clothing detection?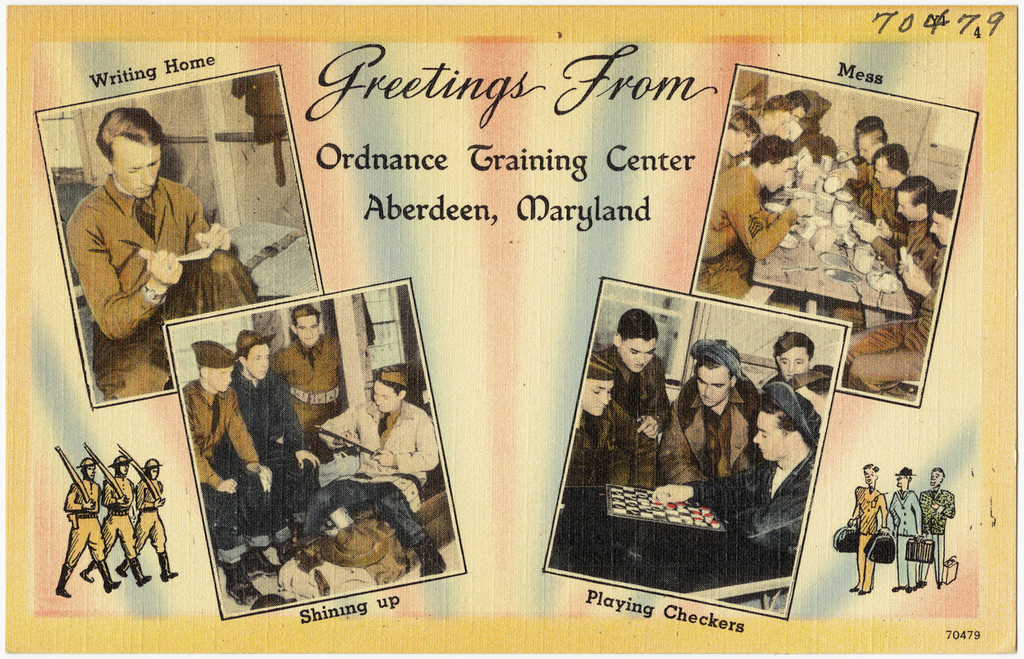
[65, 483, 99, 563]
